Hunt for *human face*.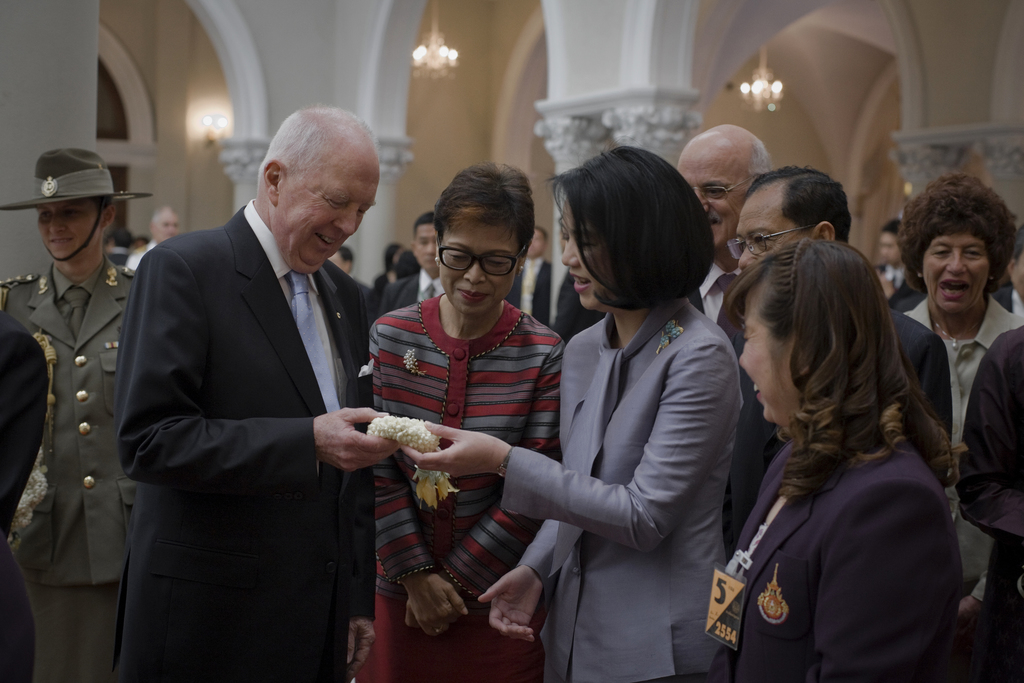
Hunted down at bbox=[288, 154, 381, 267].
